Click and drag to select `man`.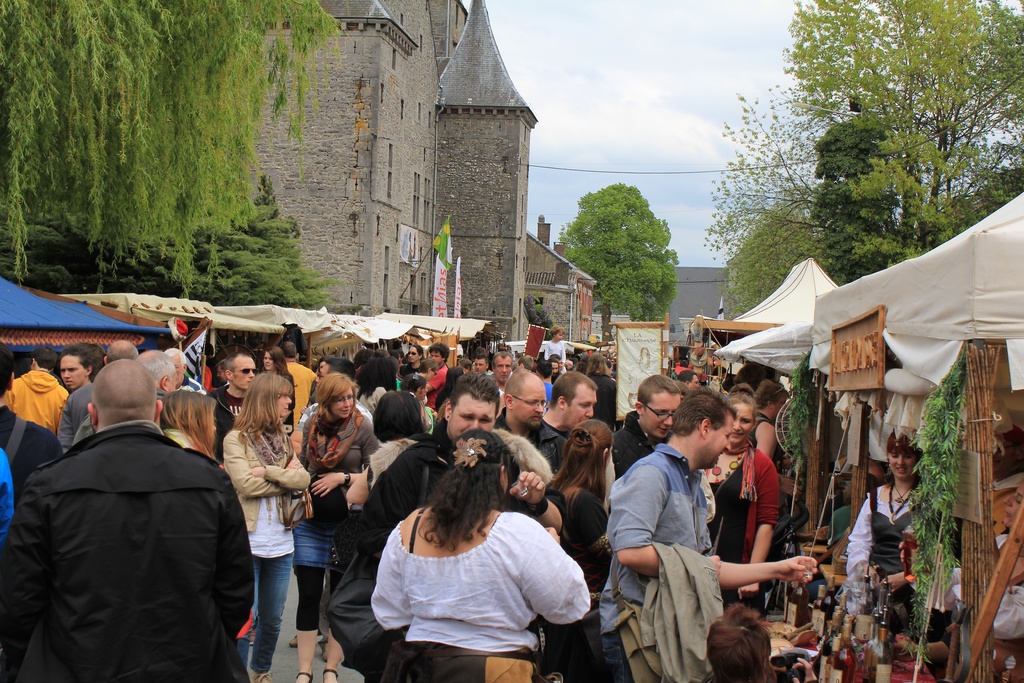
Selection: bbox=(173, 341, 191, 393).
